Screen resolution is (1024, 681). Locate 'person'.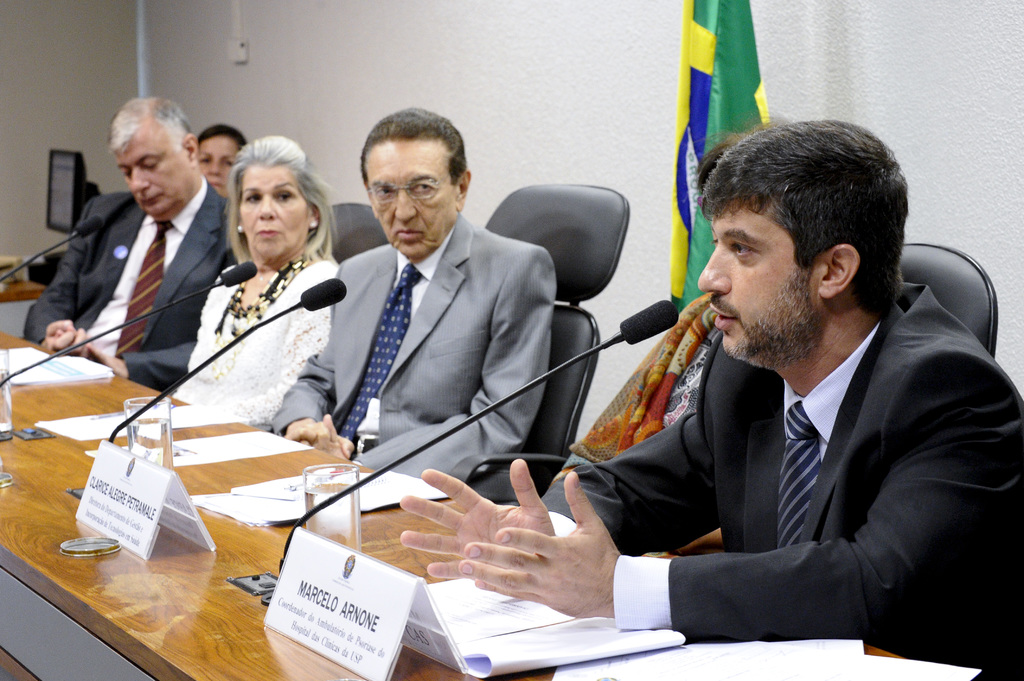
left=48, top=93, right=249, bottom=486.
